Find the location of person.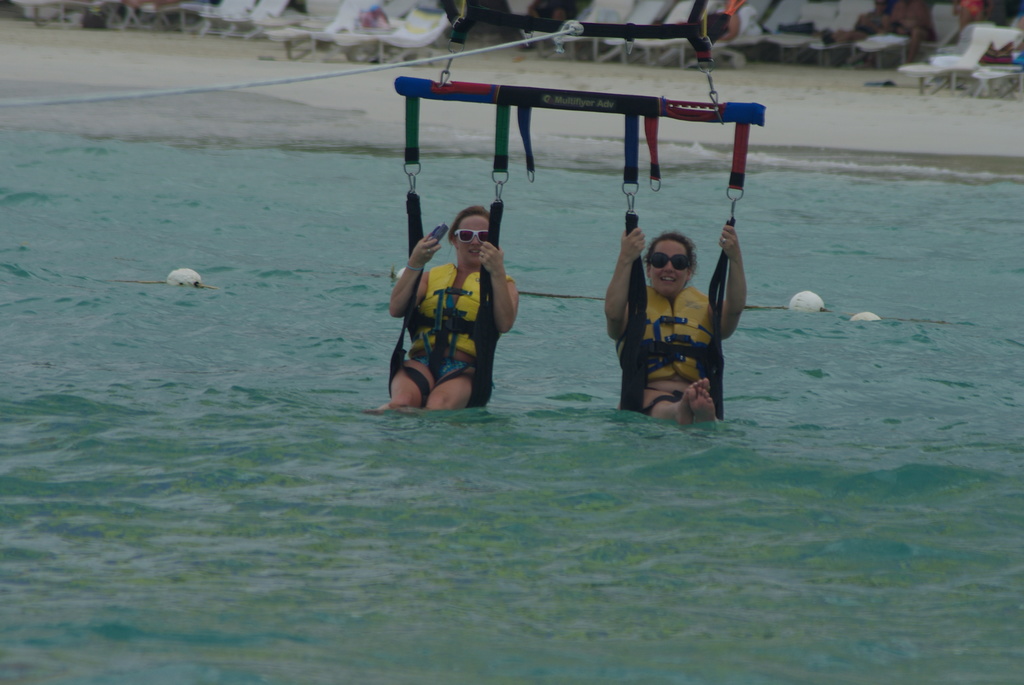
Location: left=388, top=204, right=519, bottom=410.
